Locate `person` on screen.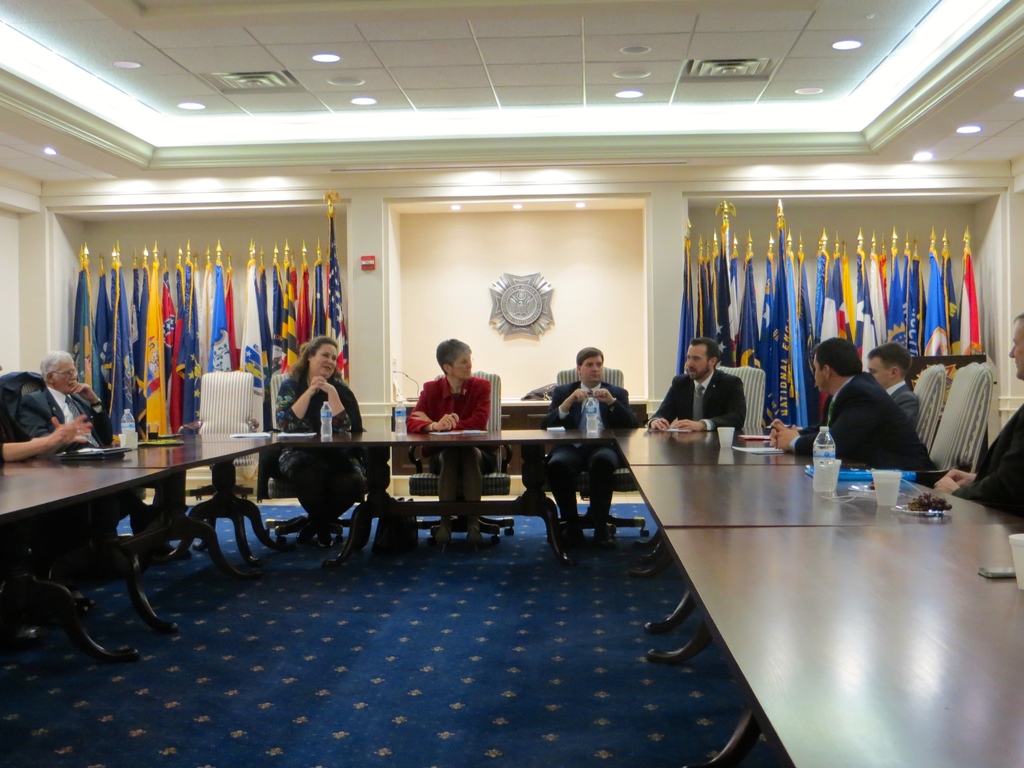
On screen at {"x1": 783, "y1": 333, "x2": 941, "y2": 481}.
